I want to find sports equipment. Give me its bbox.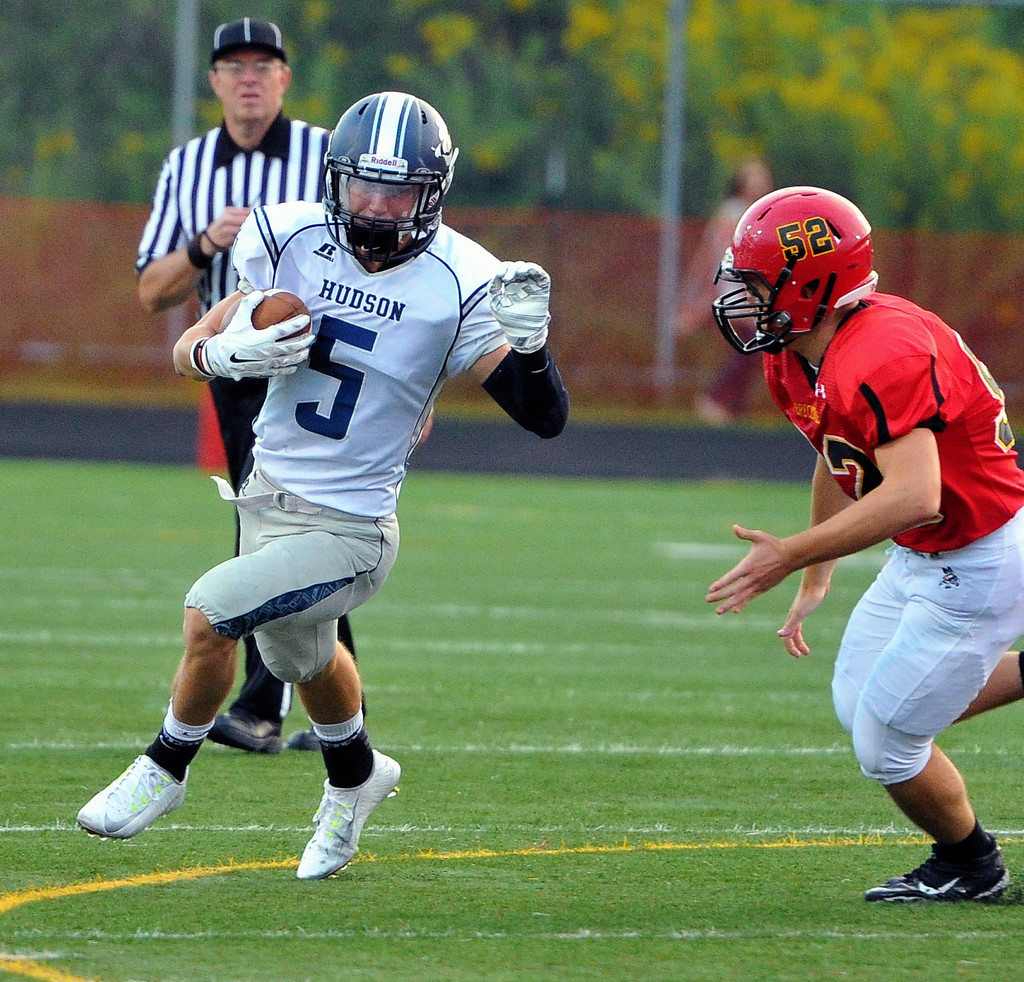
[713, 189, 879, 358].
